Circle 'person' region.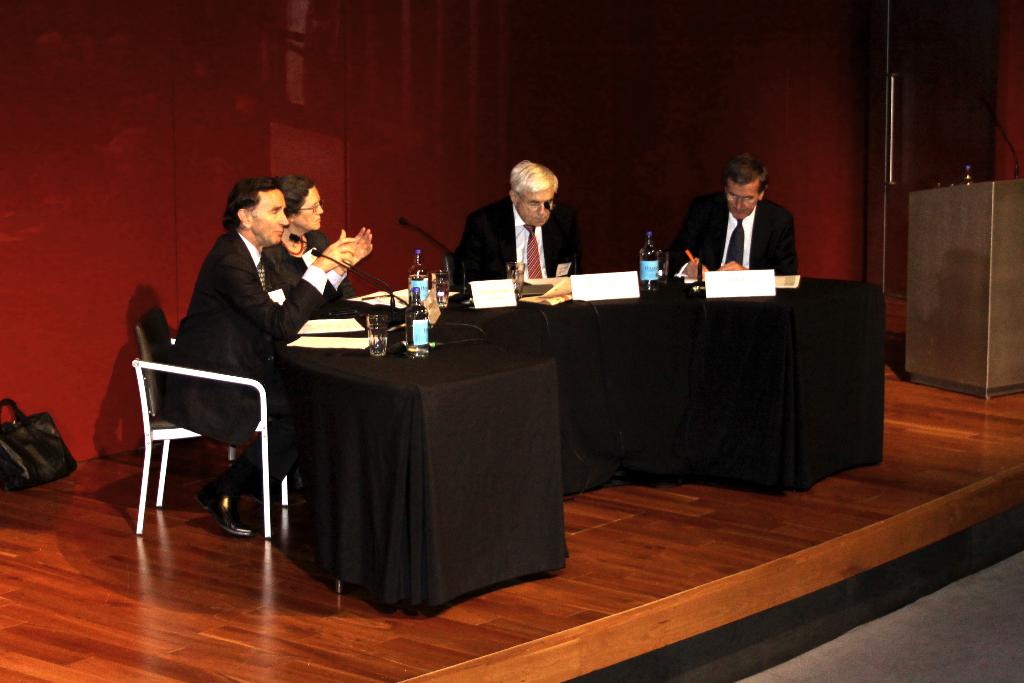
Region: <region>166, 177, 358, 532</region>.
